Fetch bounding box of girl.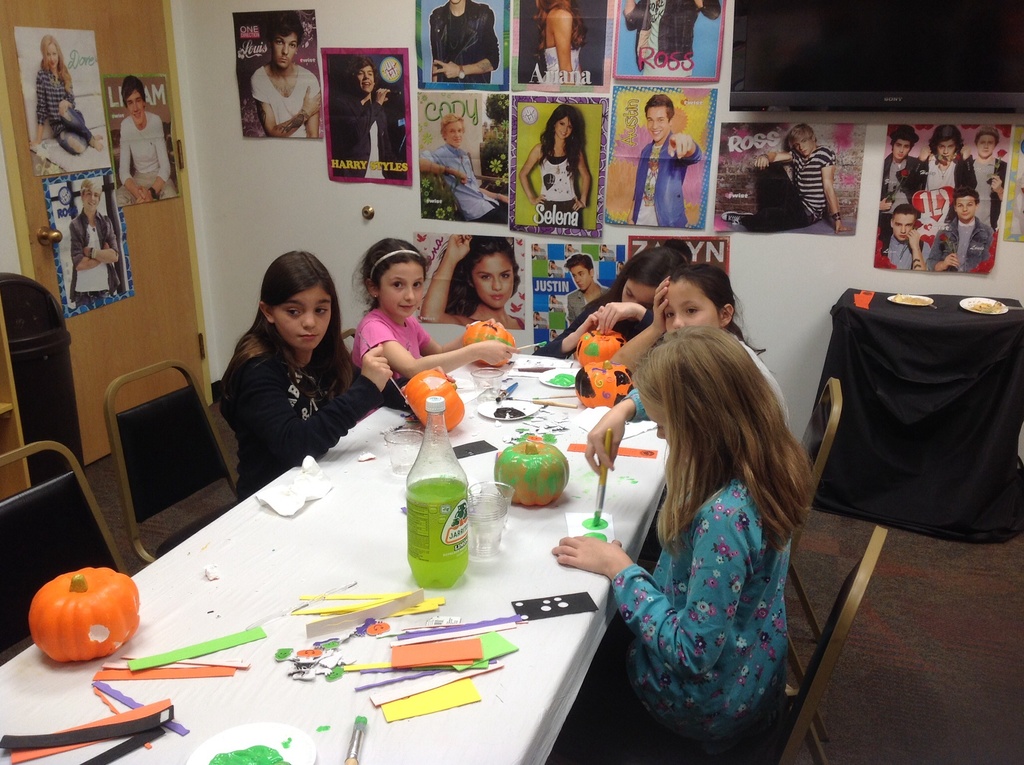
Bbox: 426:238:534:334.
